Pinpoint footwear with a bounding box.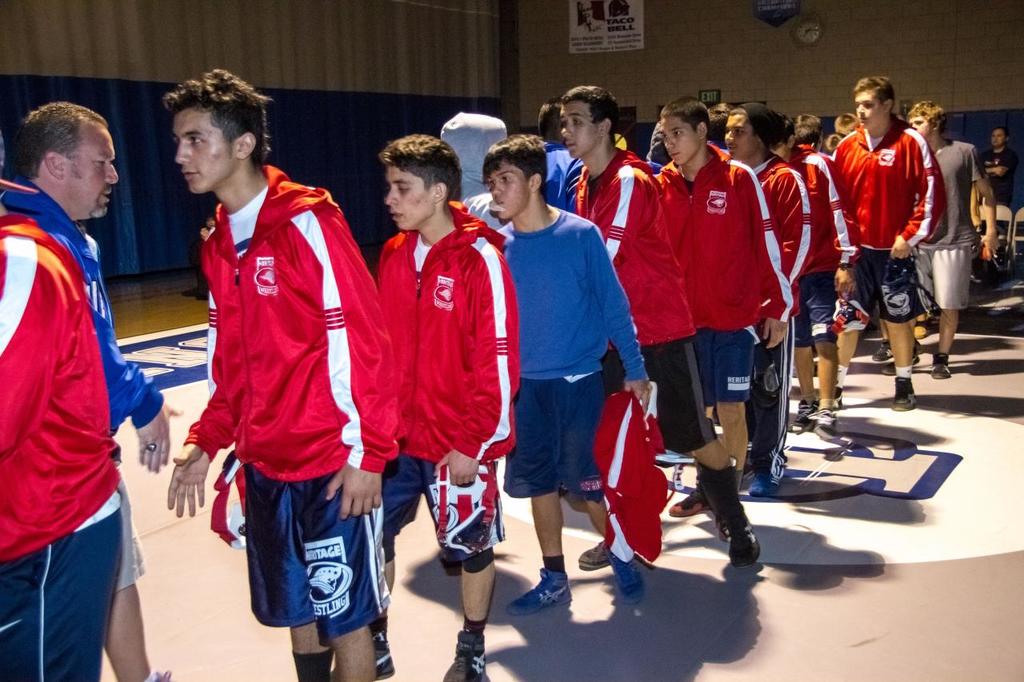
702, 479, 762, 567.
